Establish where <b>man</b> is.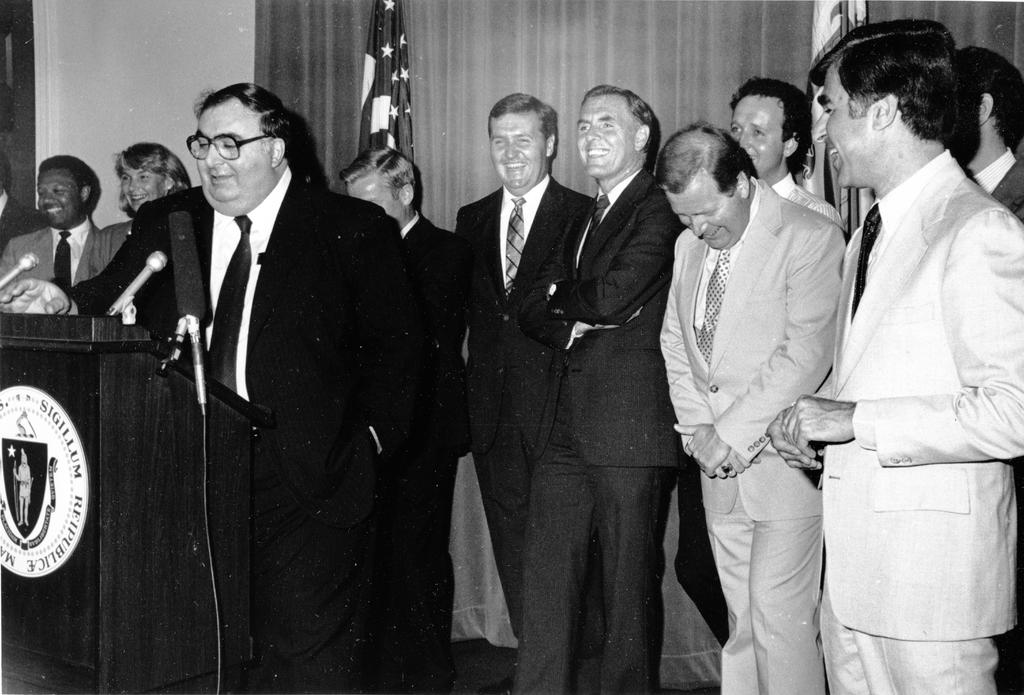
Established at [left=449, top=87, right=596, bottom=635].
